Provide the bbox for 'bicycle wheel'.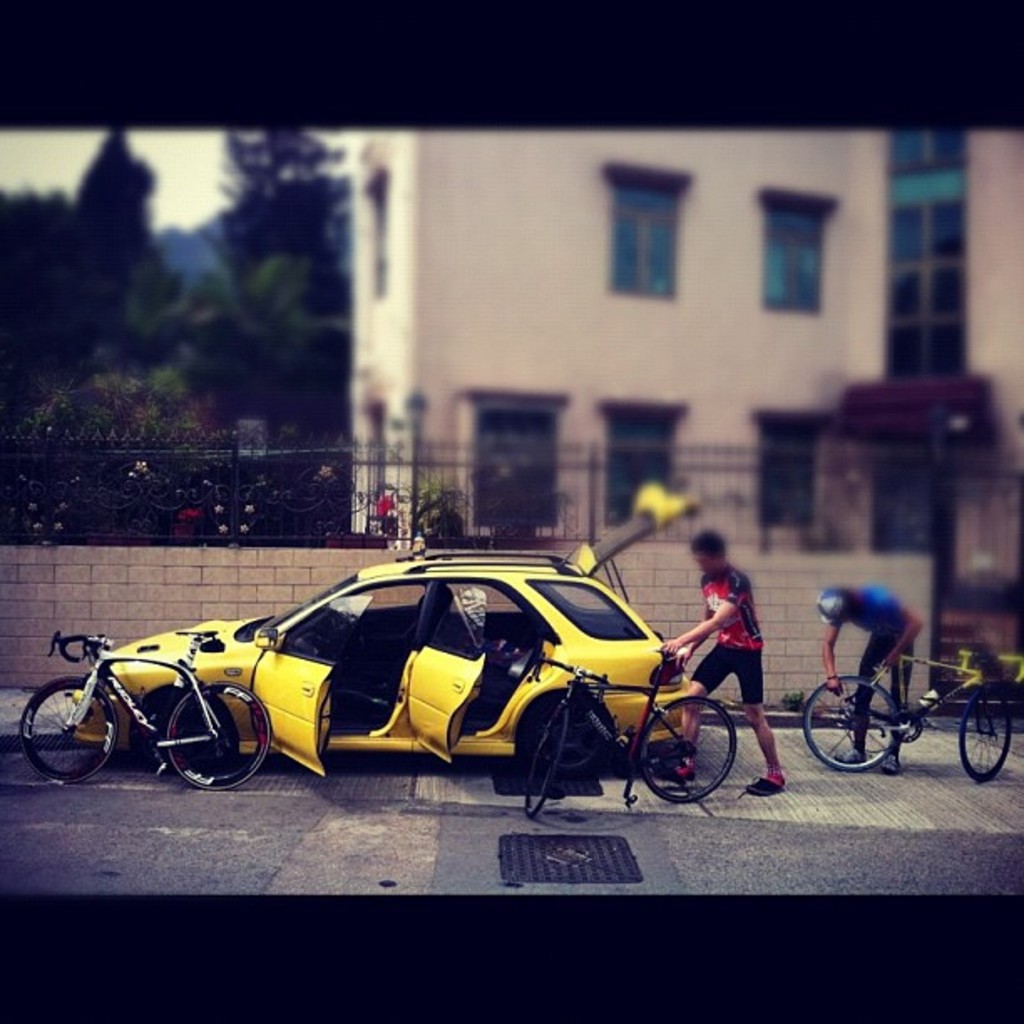
locate(524, 696, 574, 820).
